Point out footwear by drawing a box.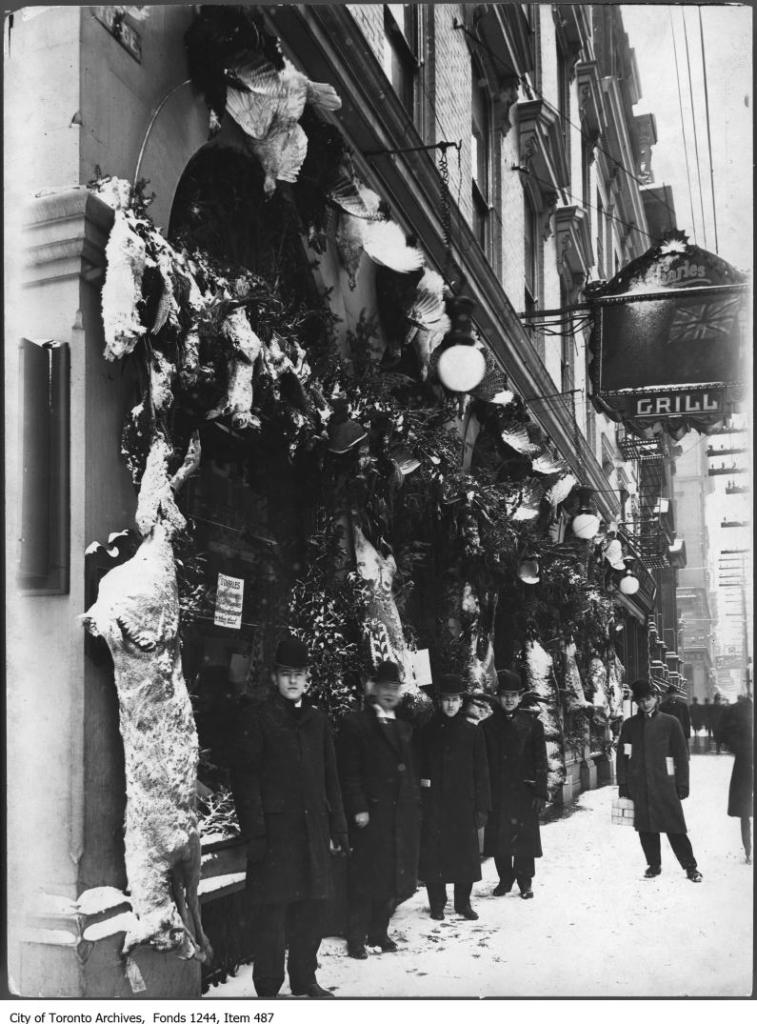
x1=647, y1=862, x2=659, y2=876.
